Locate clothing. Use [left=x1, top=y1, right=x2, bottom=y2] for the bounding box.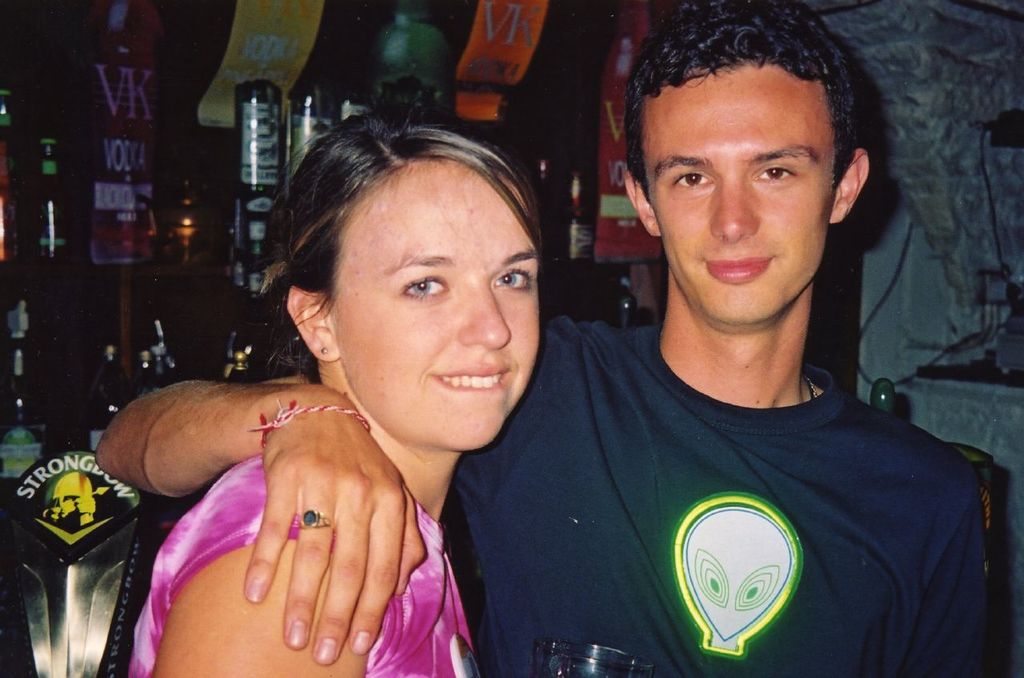
[left=517, top=310, right=1018, bottom=677].
